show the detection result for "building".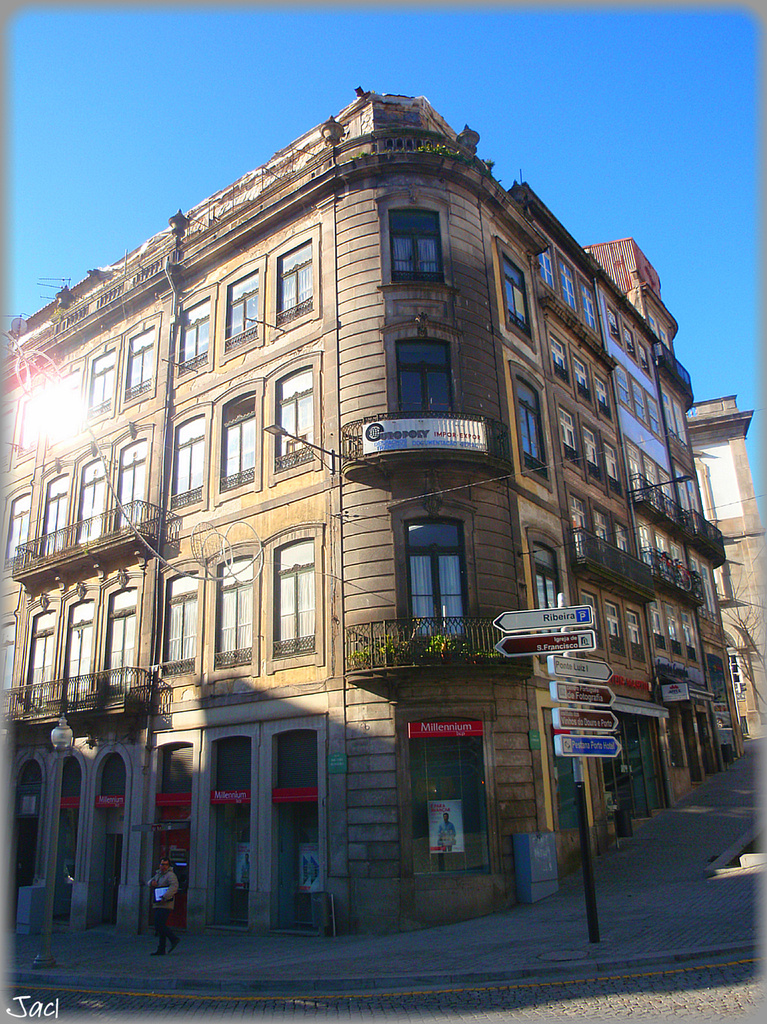
687, 391, 766, 745.
